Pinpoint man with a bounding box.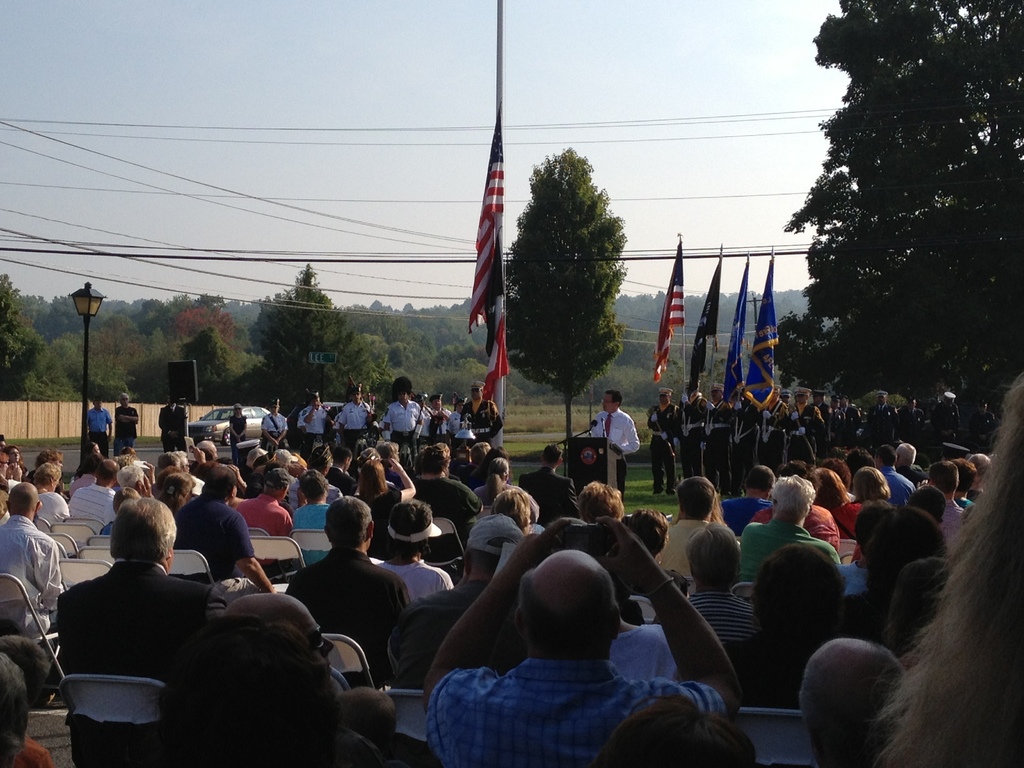
[287,499,408,682].
